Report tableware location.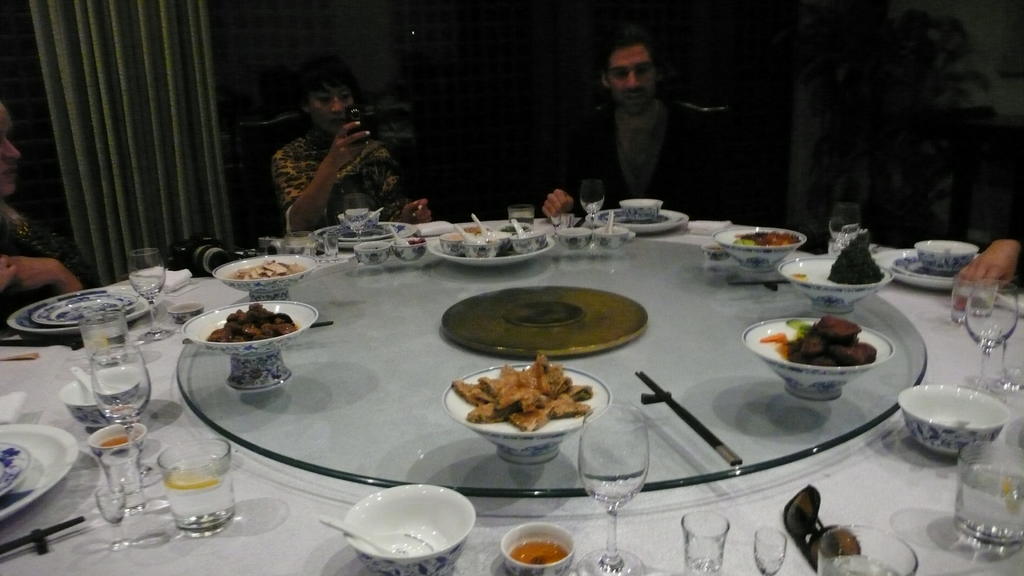
Report: pyautogui.locateOnScreen(86, 419, 144, 497).
